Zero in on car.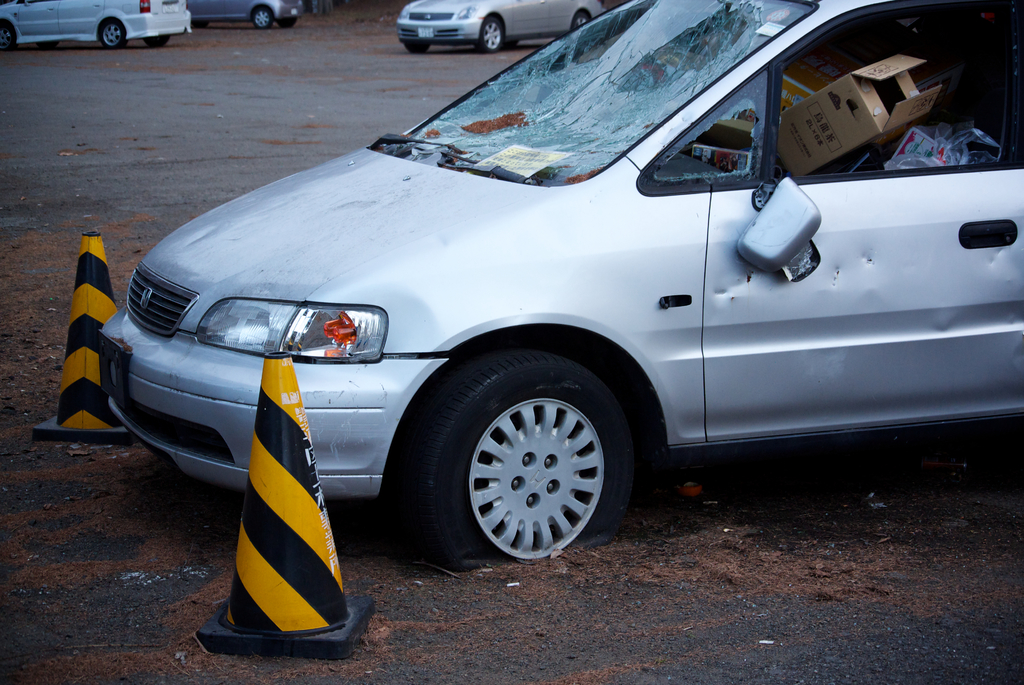
Zeroed in: x1=397, y1=0, x2=601, y2=52.
